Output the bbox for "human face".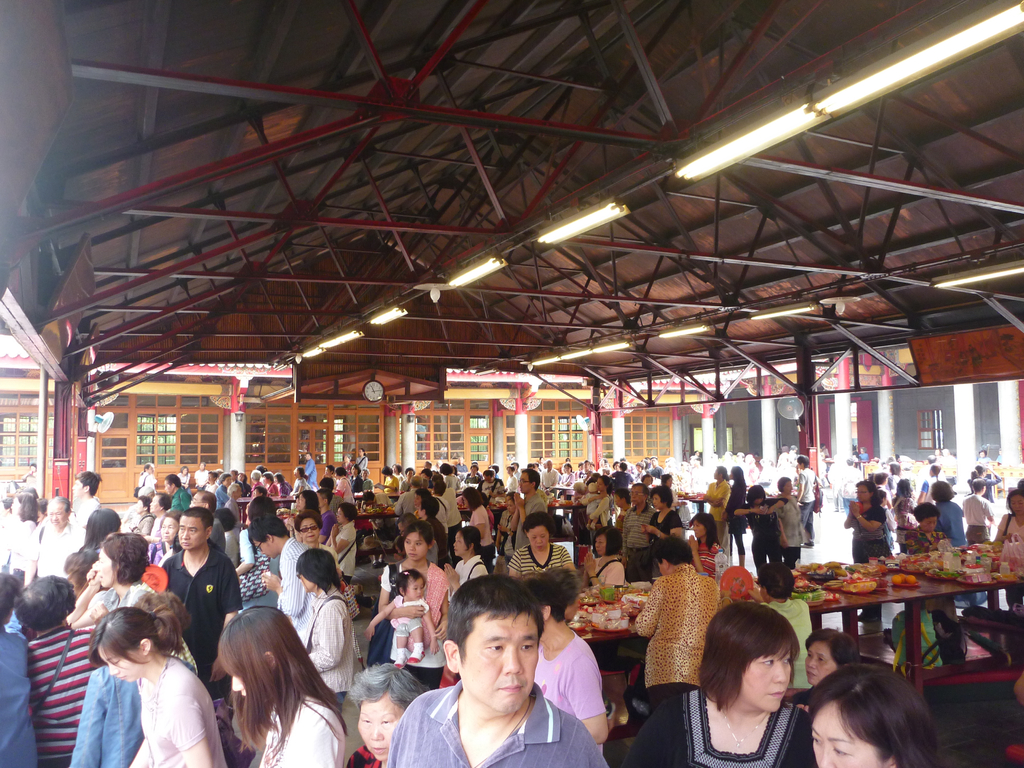
[633,488,645,505].
